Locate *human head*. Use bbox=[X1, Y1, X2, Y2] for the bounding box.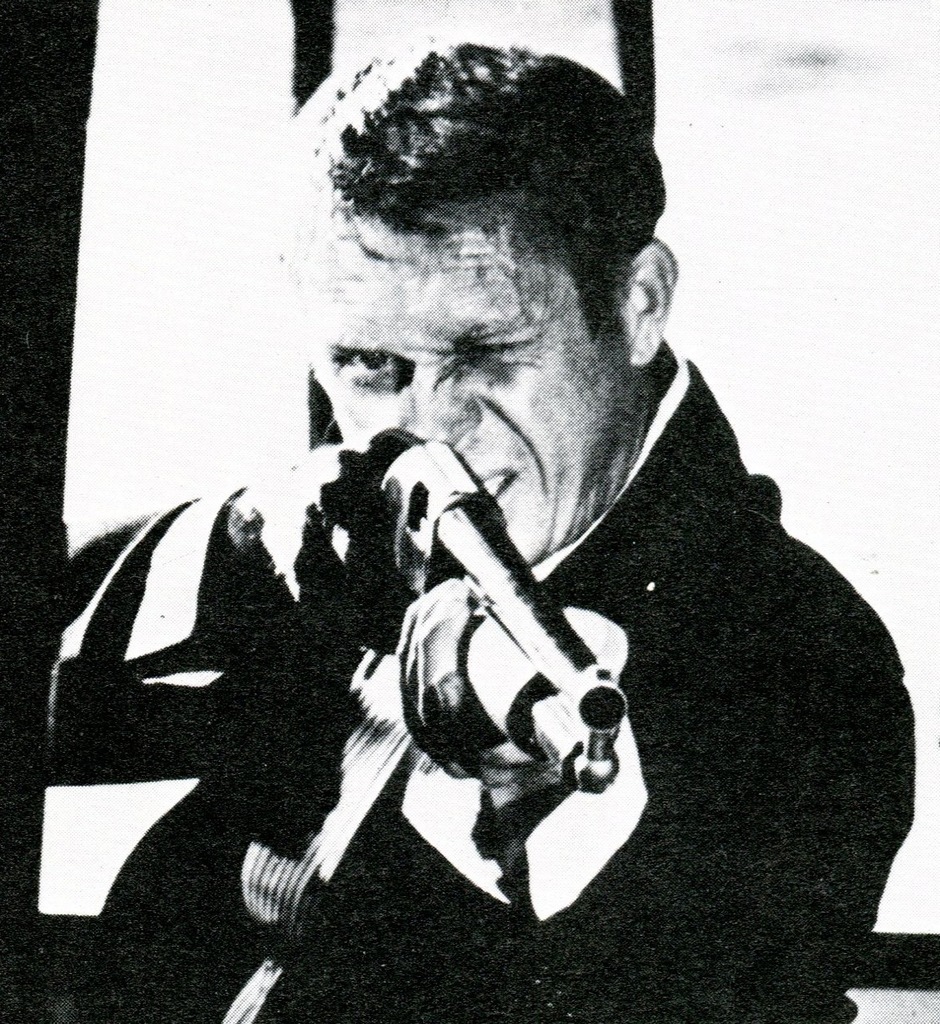
bbox=[280, 52, 693, 512].
